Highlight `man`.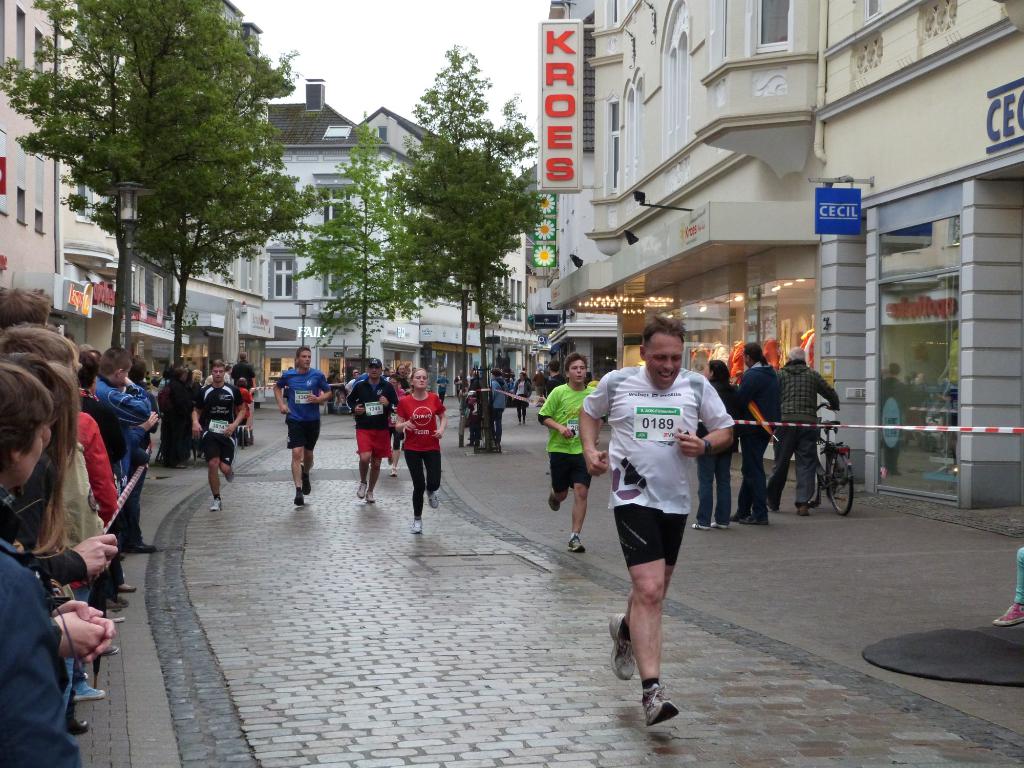
Highlighted region: Rect(398, 367, 407, 386).
